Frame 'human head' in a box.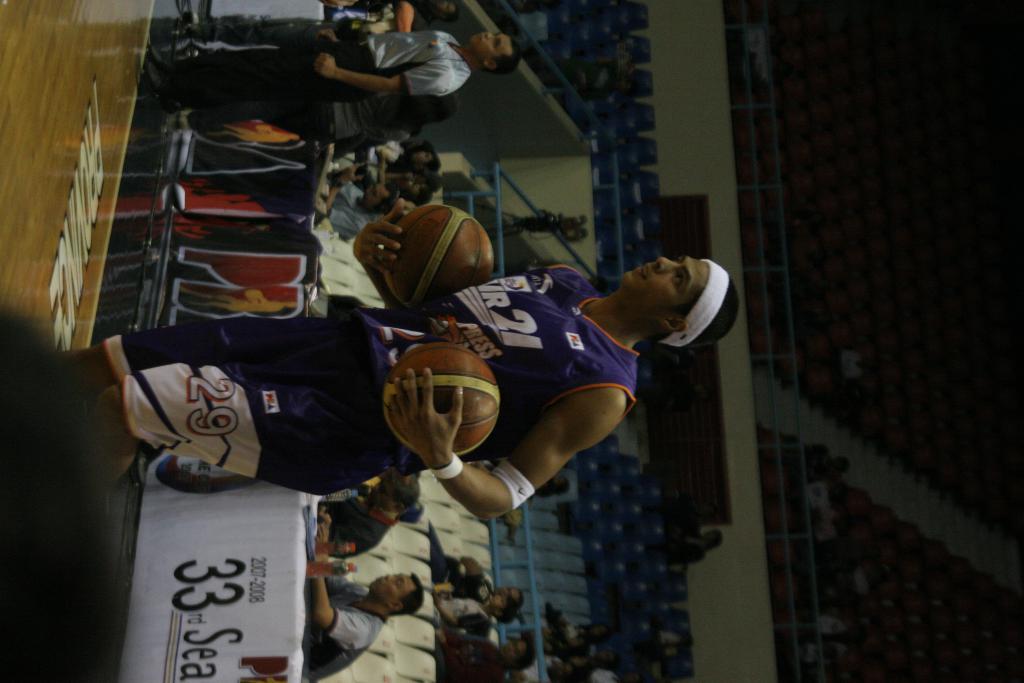
BBox(493, 586, 528, 609).
